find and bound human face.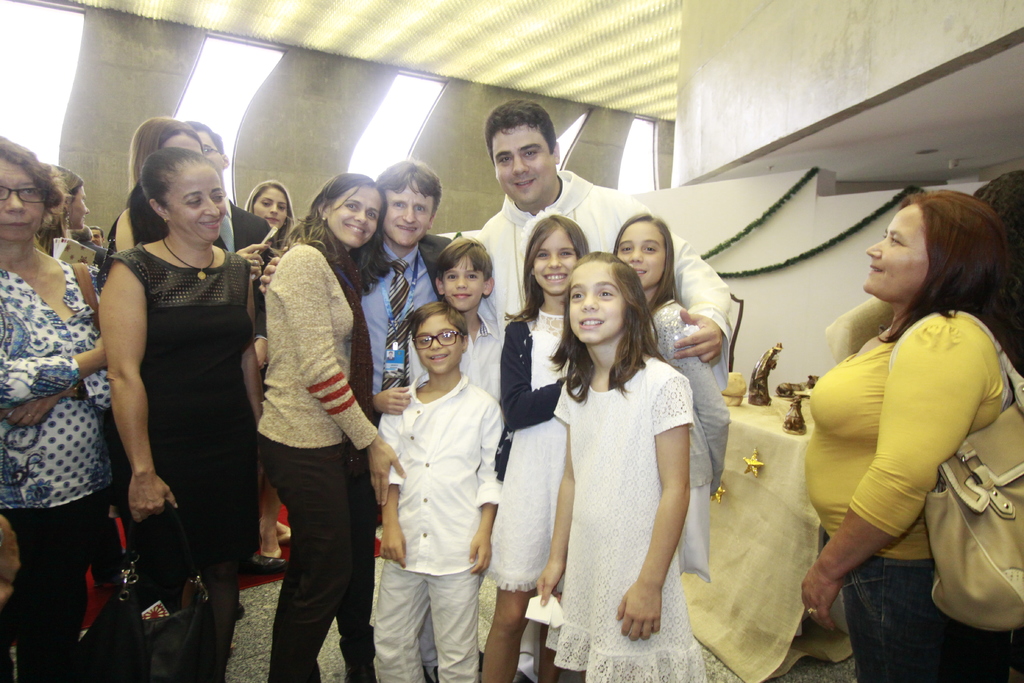
Bound: Rect(527, 222, 573, 293).
